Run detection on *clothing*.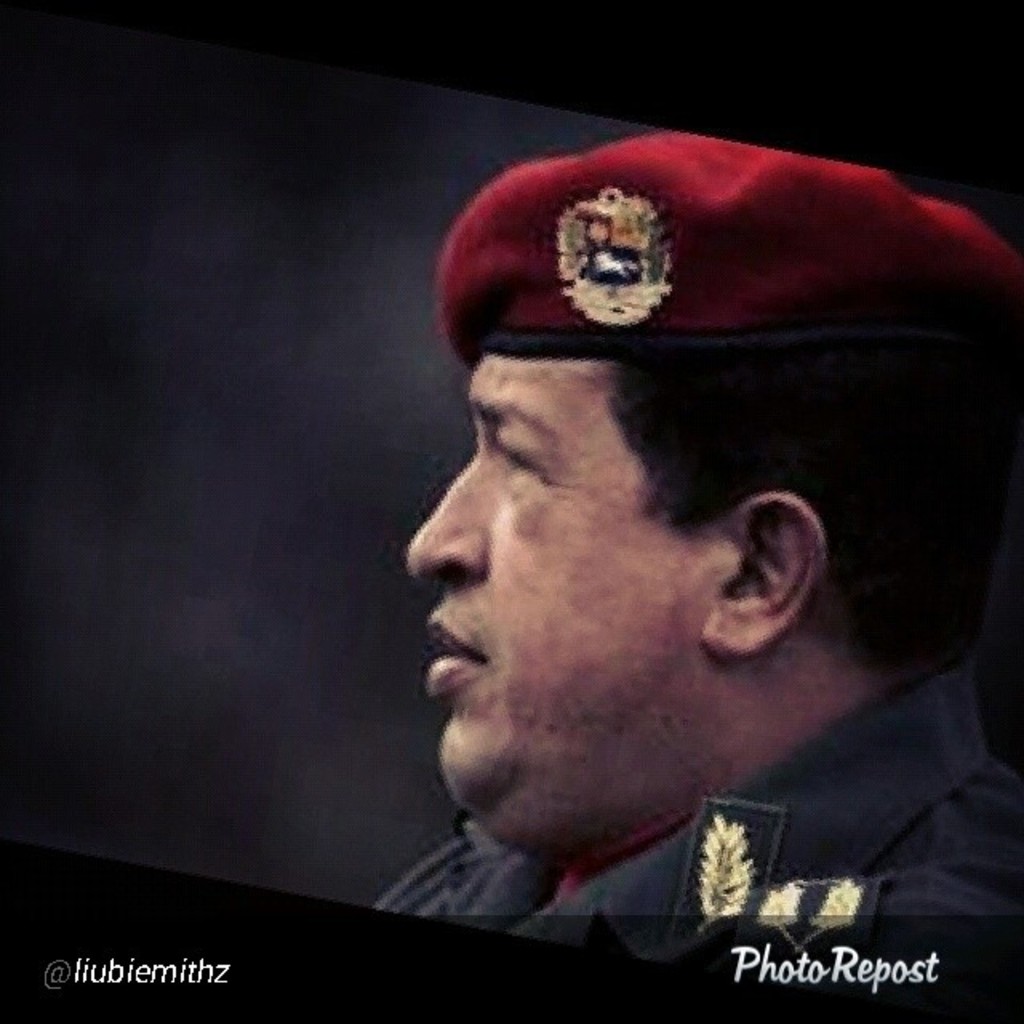
Result: {"x1": 250, "y1": 626, "x2": 1008, "y2": 976}.
